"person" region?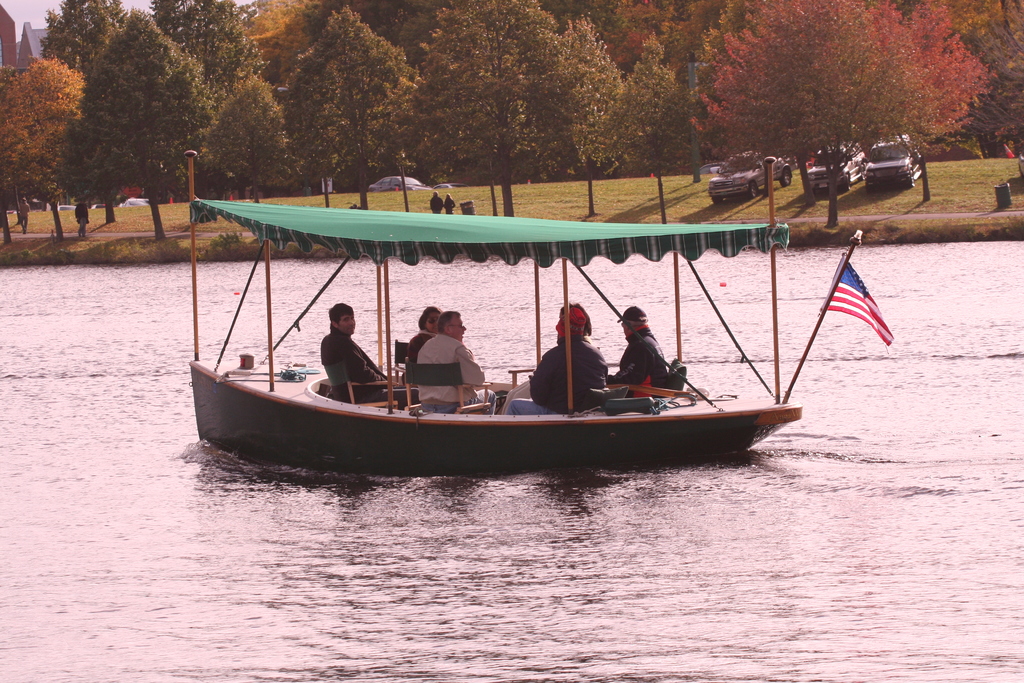
{"left": 431, "top": 192, "right": 444, "bottom": 213}
